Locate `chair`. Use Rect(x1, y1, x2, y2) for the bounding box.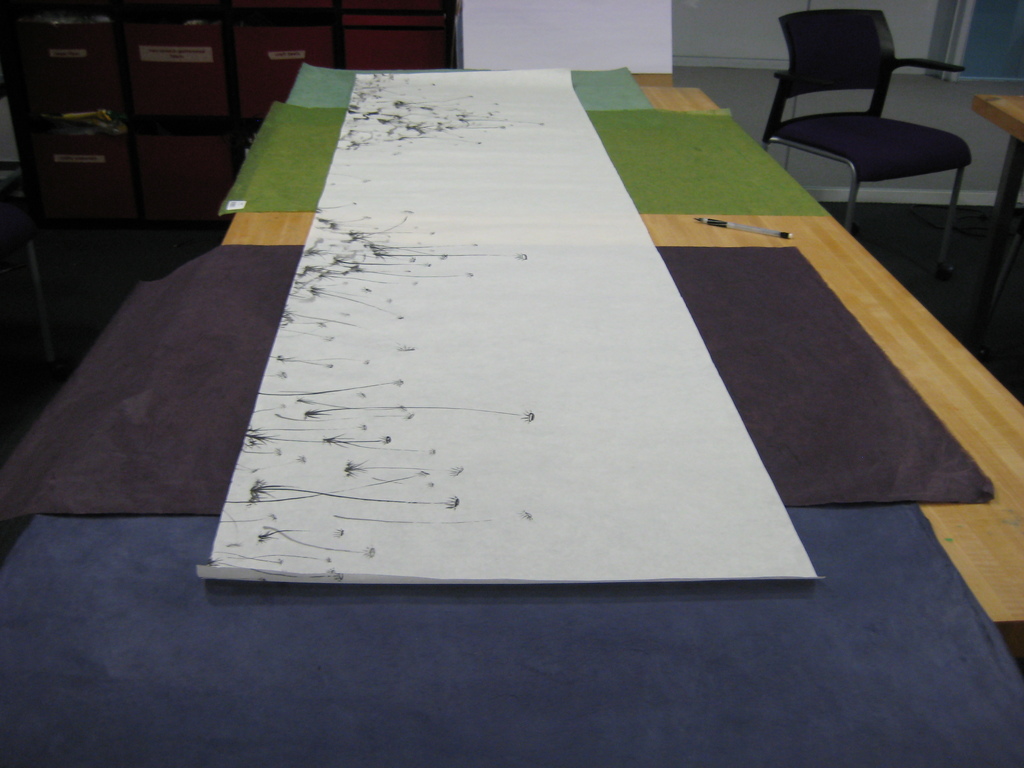
Rect(985, 217, 1023, 315).
